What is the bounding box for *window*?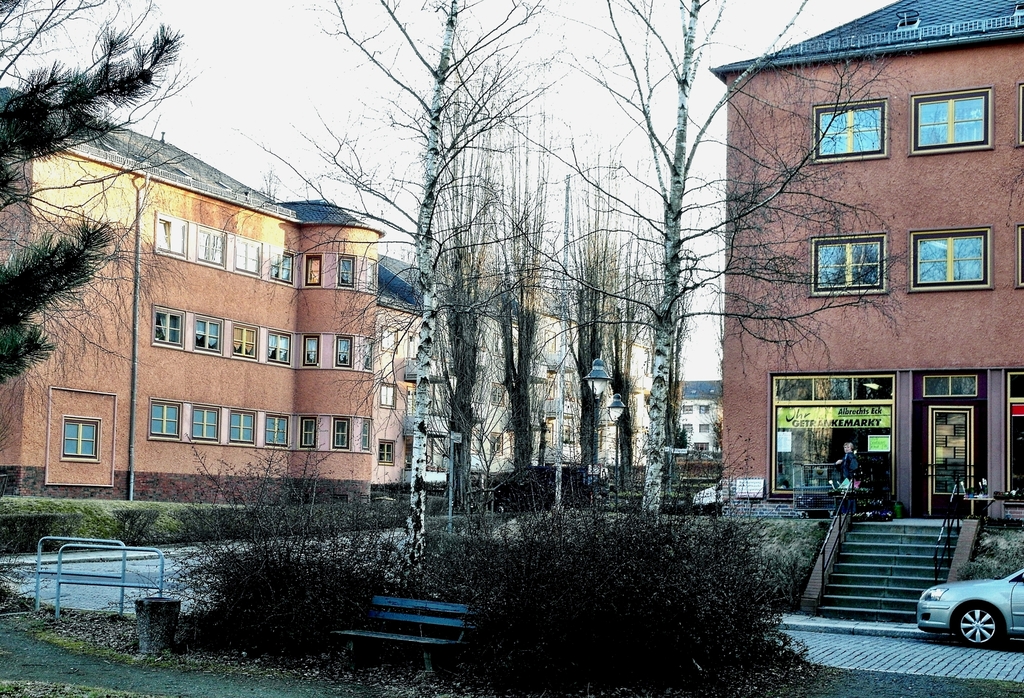
{"x1": 337, "y1": 338, "x2": 353, "y2": 367}.
